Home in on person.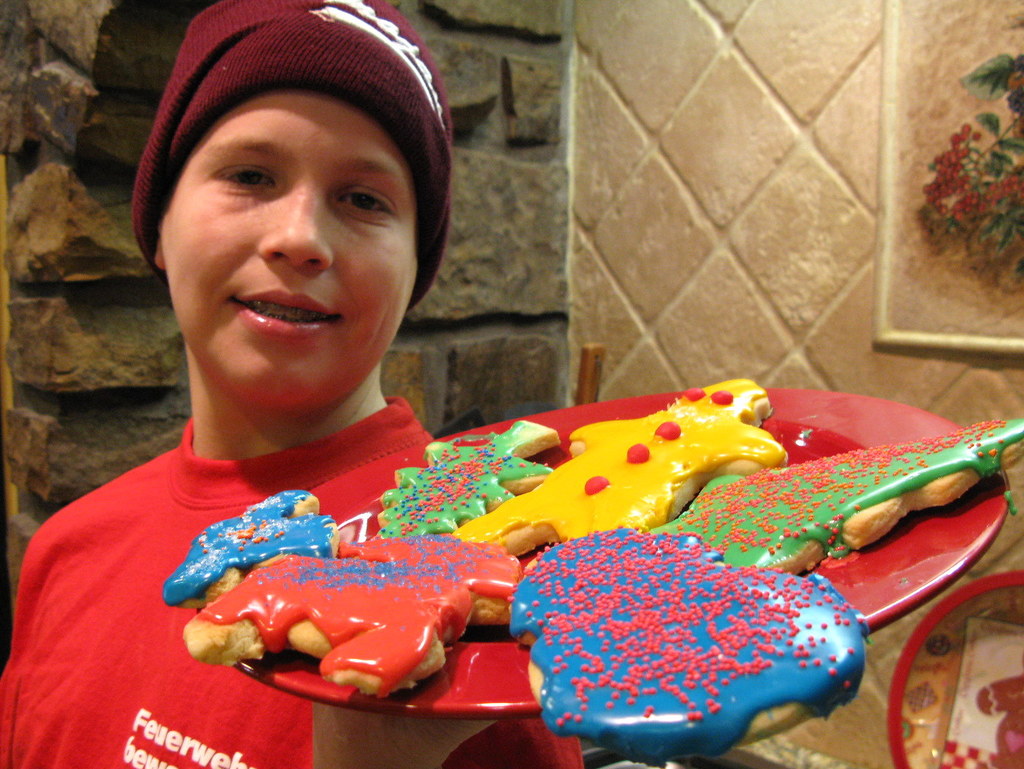
Homed in at 0,0,586,768.
